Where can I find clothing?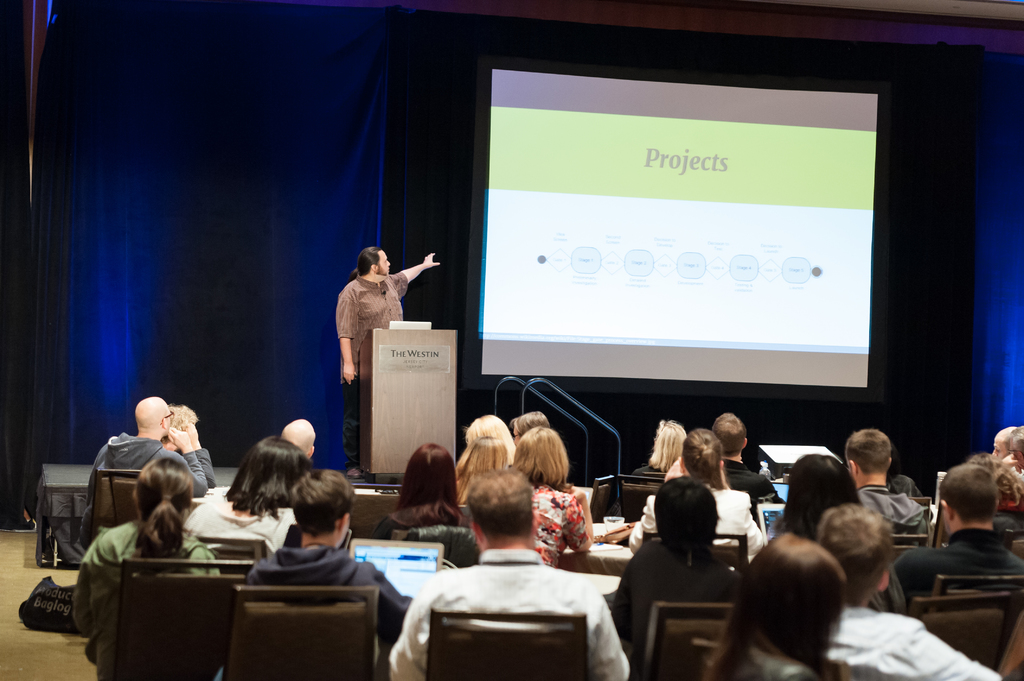
You can find it at <region>894, 524, 1023, 582</region>.
